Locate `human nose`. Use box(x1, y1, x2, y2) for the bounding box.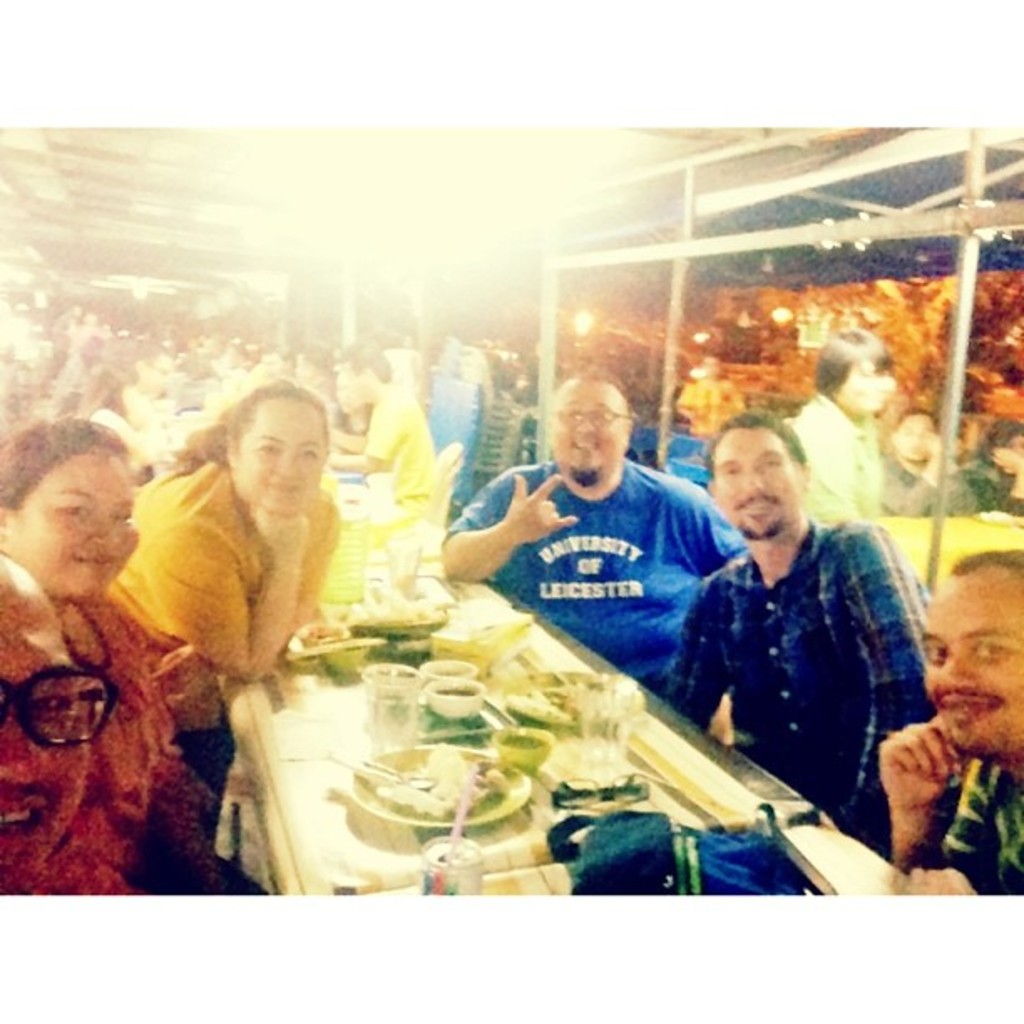
box(0, 723, 44, 781).
